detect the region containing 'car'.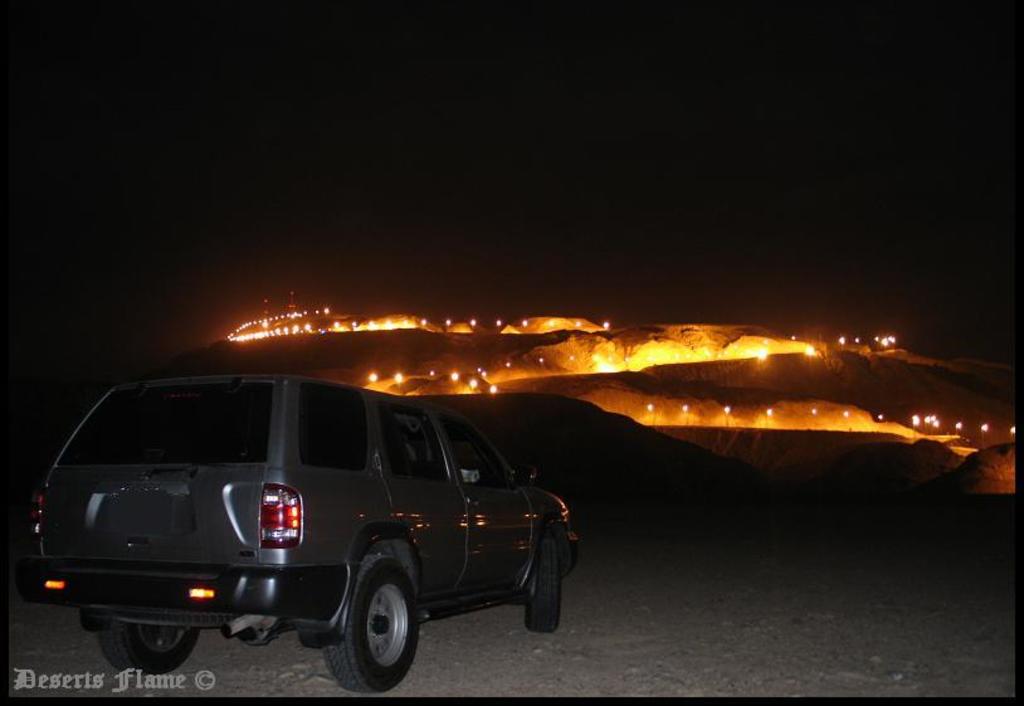
[6,375,547,691].
